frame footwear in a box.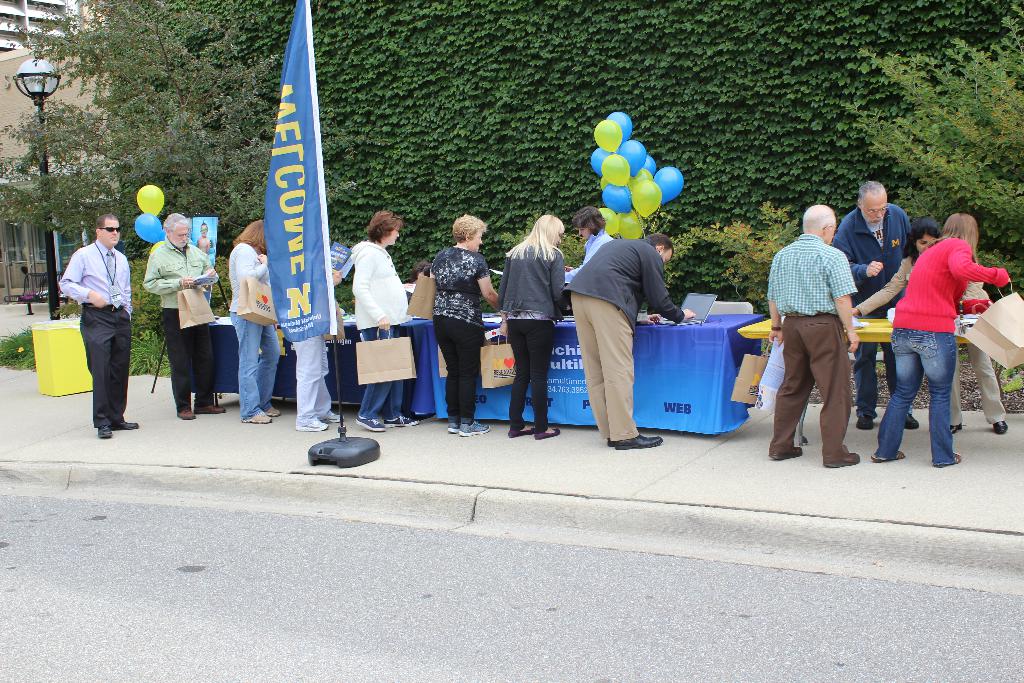
rect(947, 420, 966, 438).
